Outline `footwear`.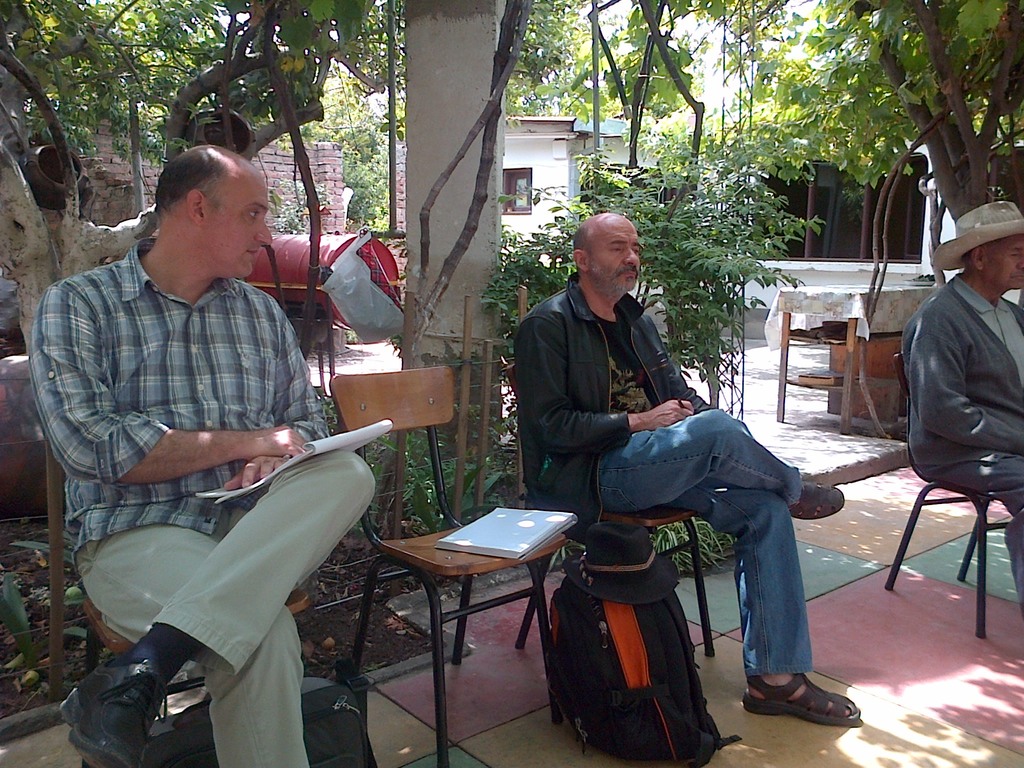
Outline: <region>57, 651, 173, 767</region>.
